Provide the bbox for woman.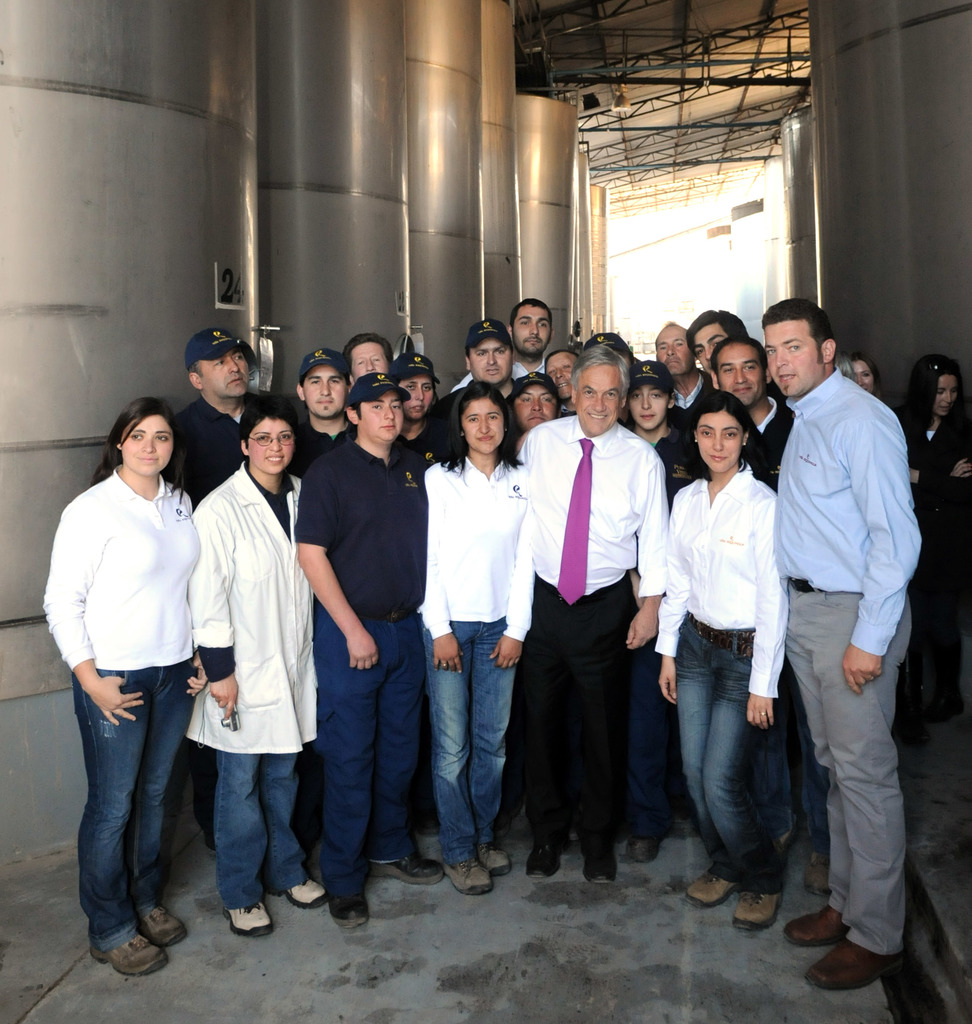
box(657, 390, 792, 933).
